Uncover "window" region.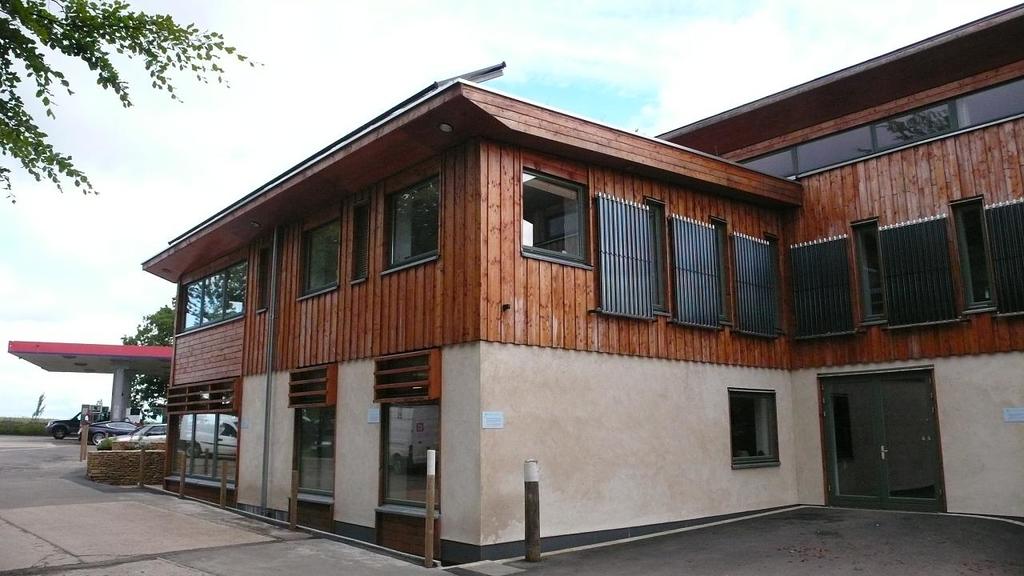
Uncovered: bbox=(594, 196, 657, 322).
